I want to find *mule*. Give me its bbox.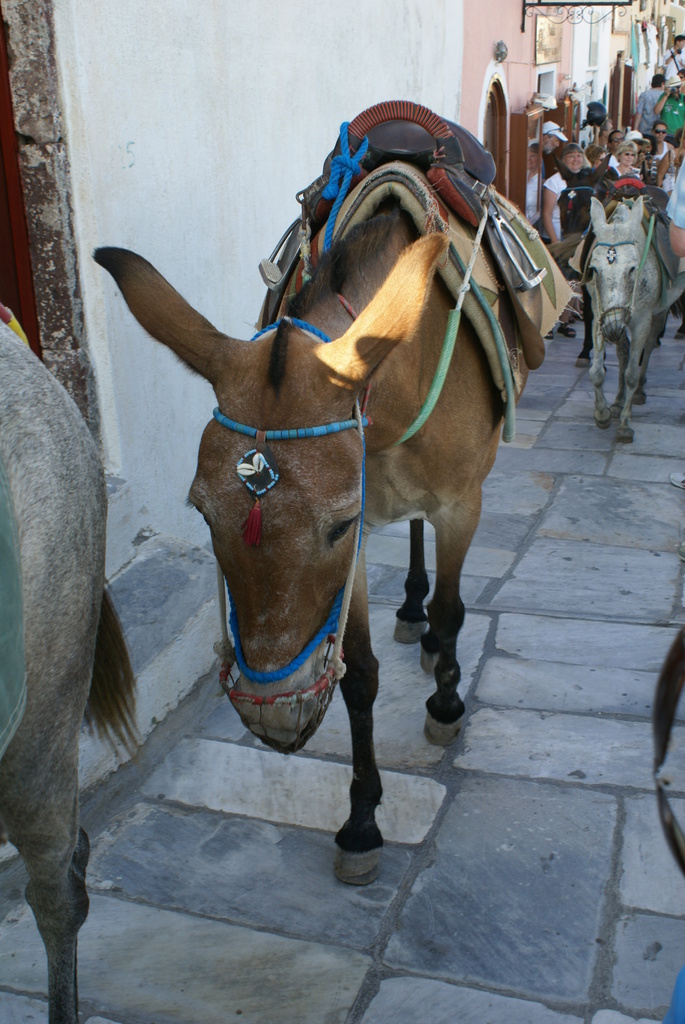
bbox=[0, 312, 138, 1023].
